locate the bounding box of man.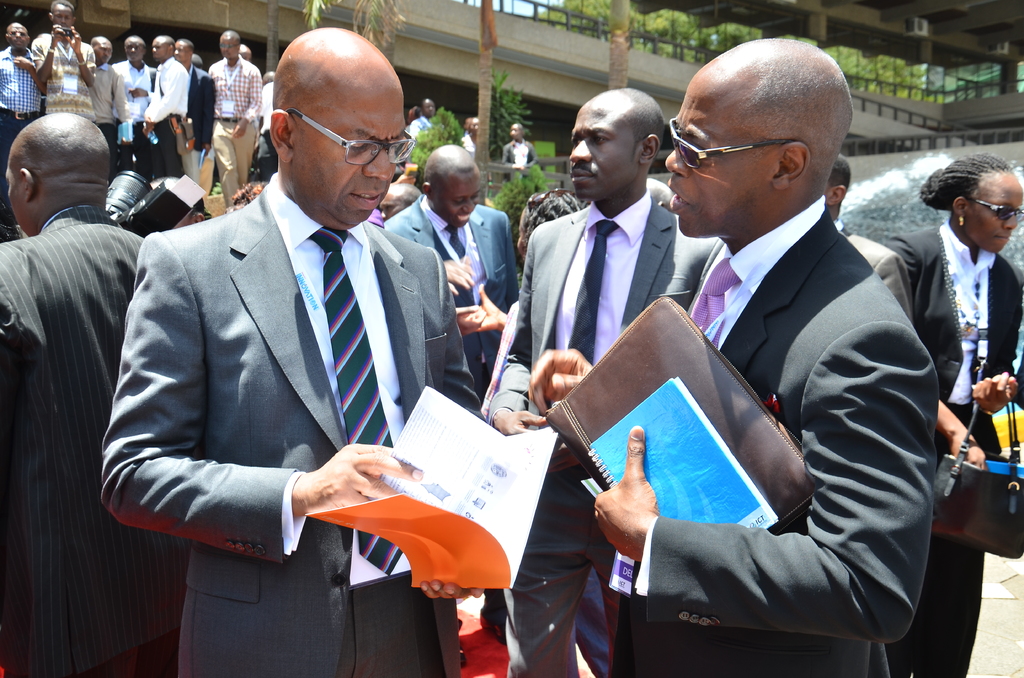
Bounding box: detection(623, 12, 941, 677).
